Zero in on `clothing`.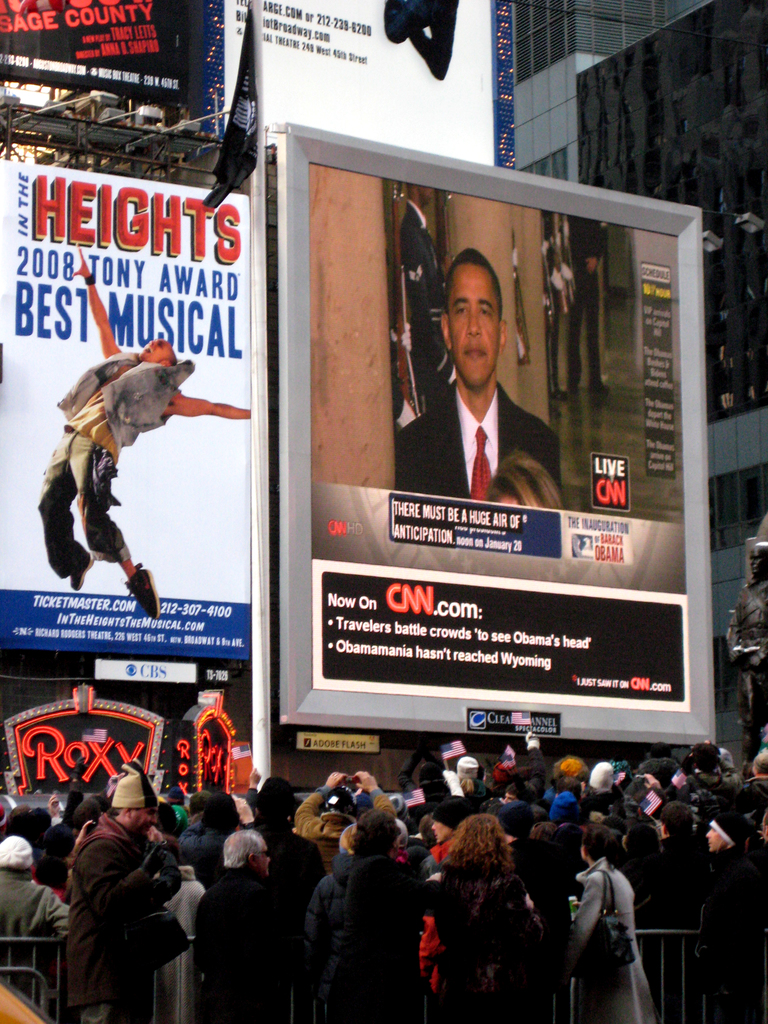
Zeroed in: pyautogui.locateOnScreen(694, 839, 767, 1023).
